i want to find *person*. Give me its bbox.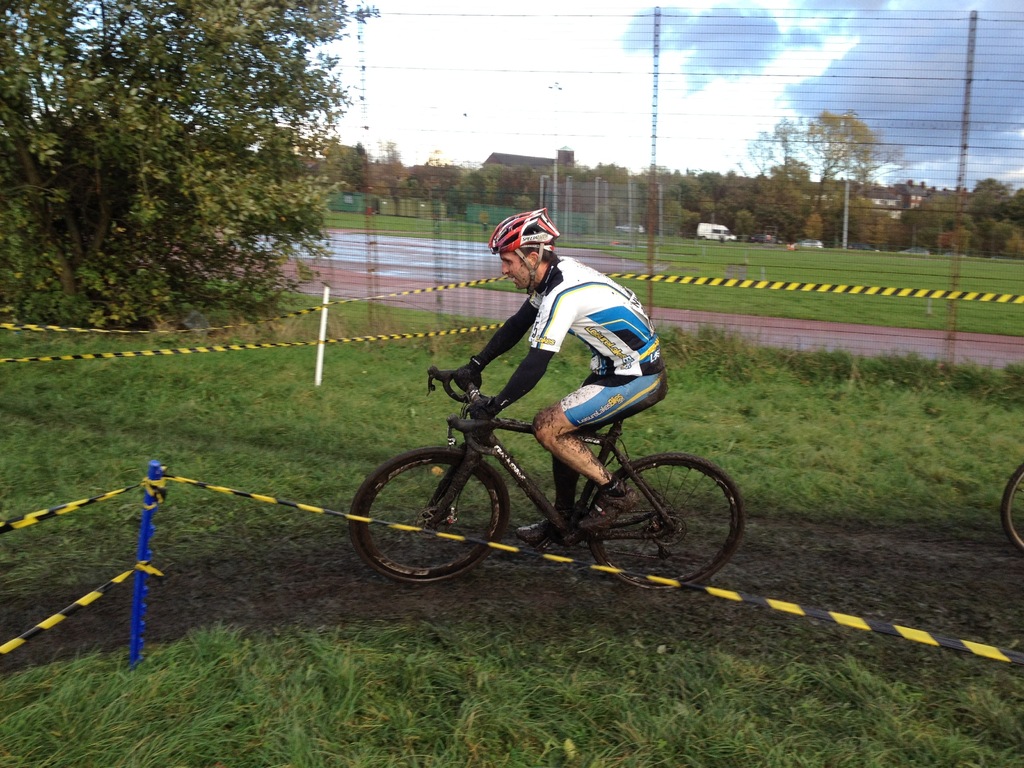
(433,199,658,544).
